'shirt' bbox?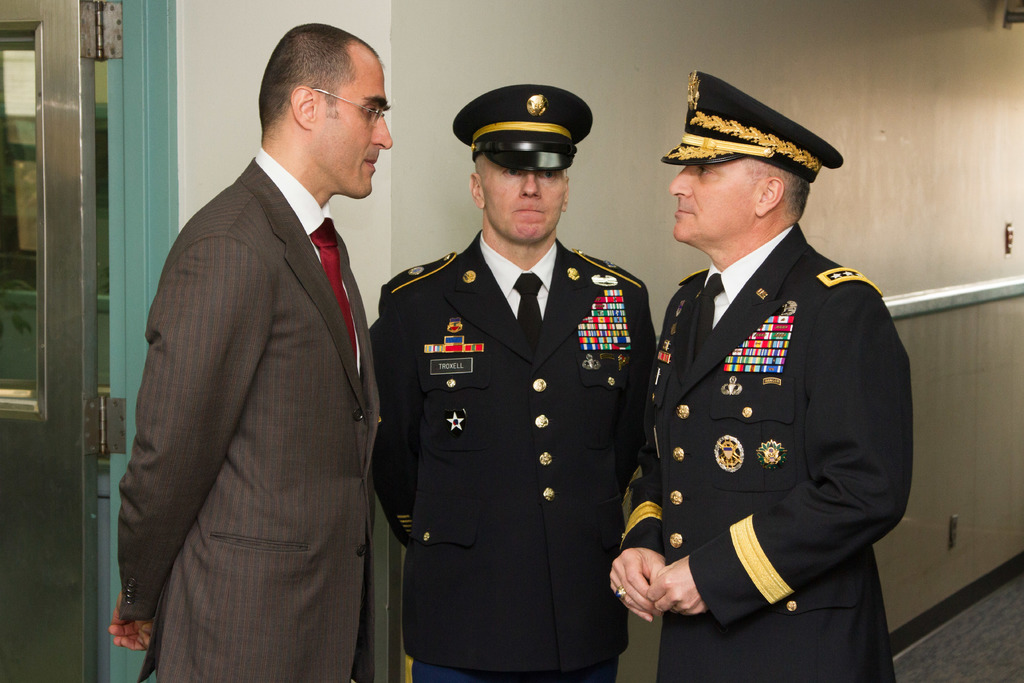
bbox=[482, 233, 556, 317]
